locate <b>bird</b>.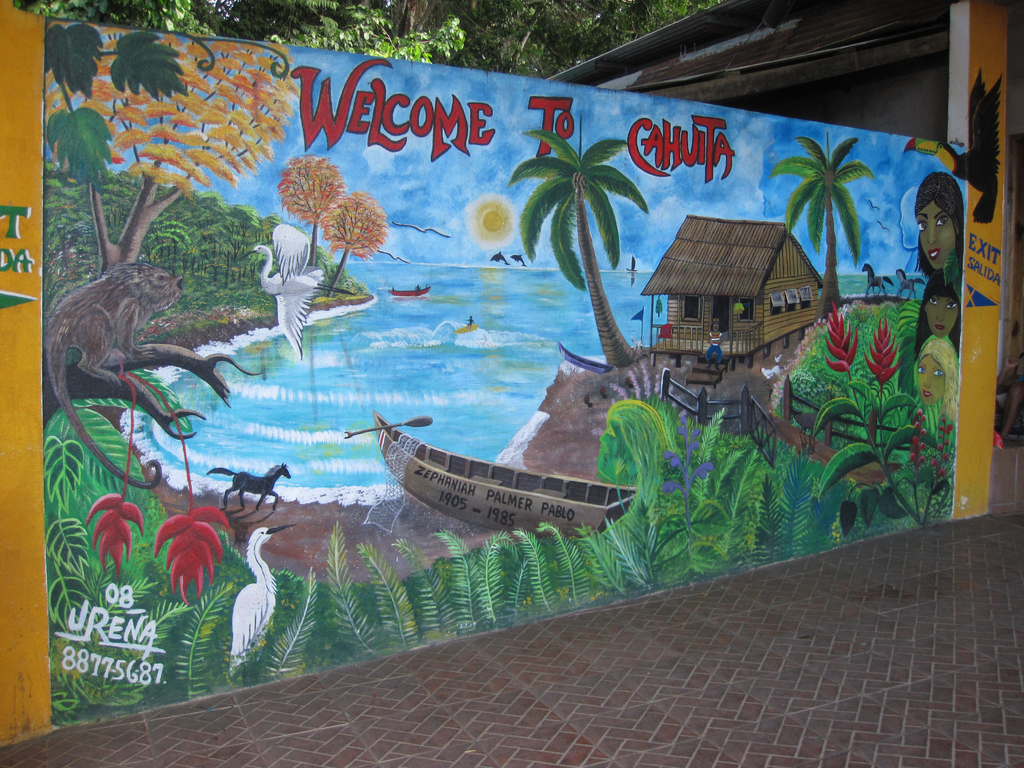
Bounding box: x1=904 y1=72 x2=1004 y2=225.
